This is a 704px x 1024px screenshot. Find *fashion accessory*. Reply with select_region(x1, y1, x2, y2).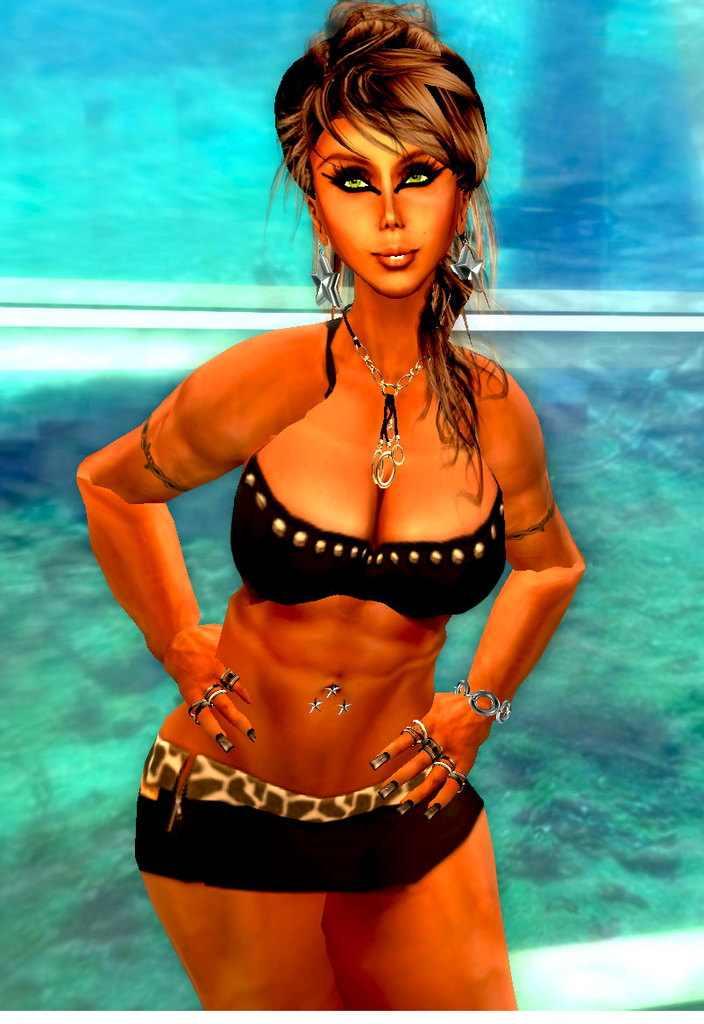
select_region(327, 680, 338, 700).
